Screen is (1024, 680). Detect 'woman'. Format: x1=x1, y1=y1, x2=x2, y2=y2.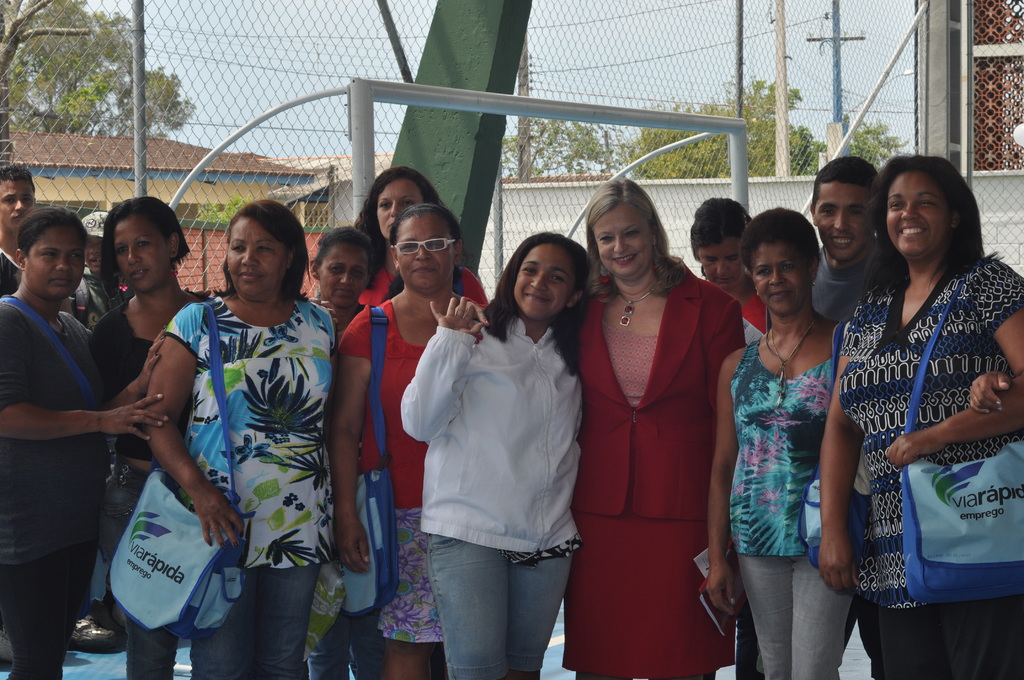
x1=694, y1=202, x2=851, y2=679.
